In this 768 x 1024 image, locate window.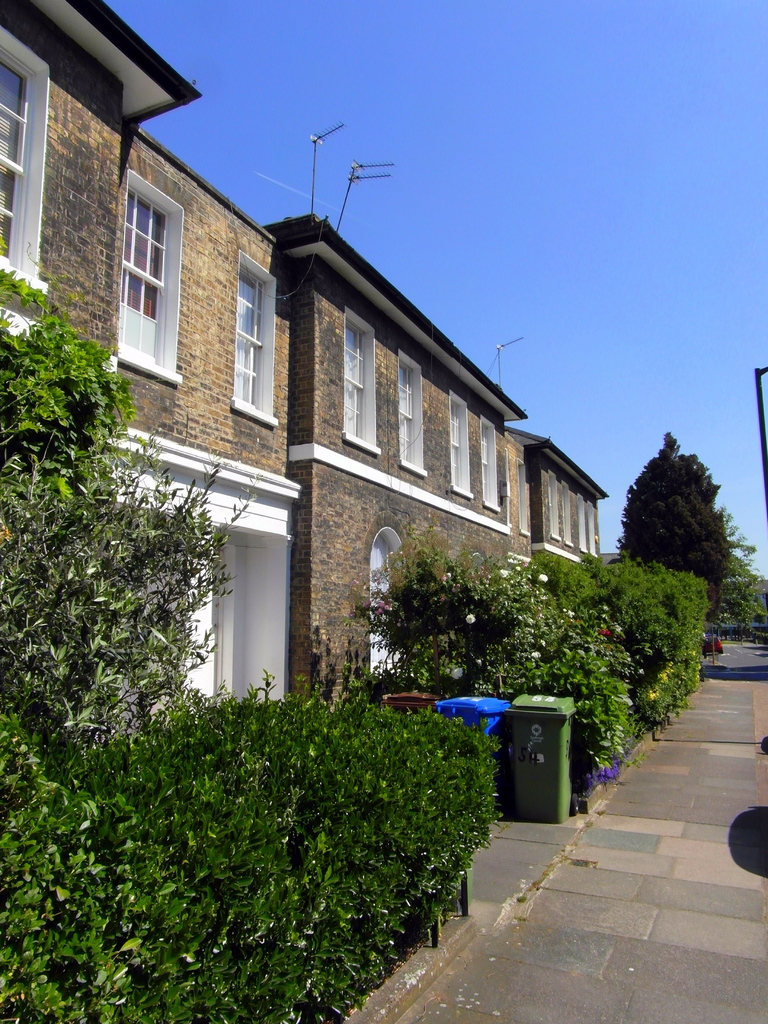
Bounding box: crop(230, 253, 281, 425).
